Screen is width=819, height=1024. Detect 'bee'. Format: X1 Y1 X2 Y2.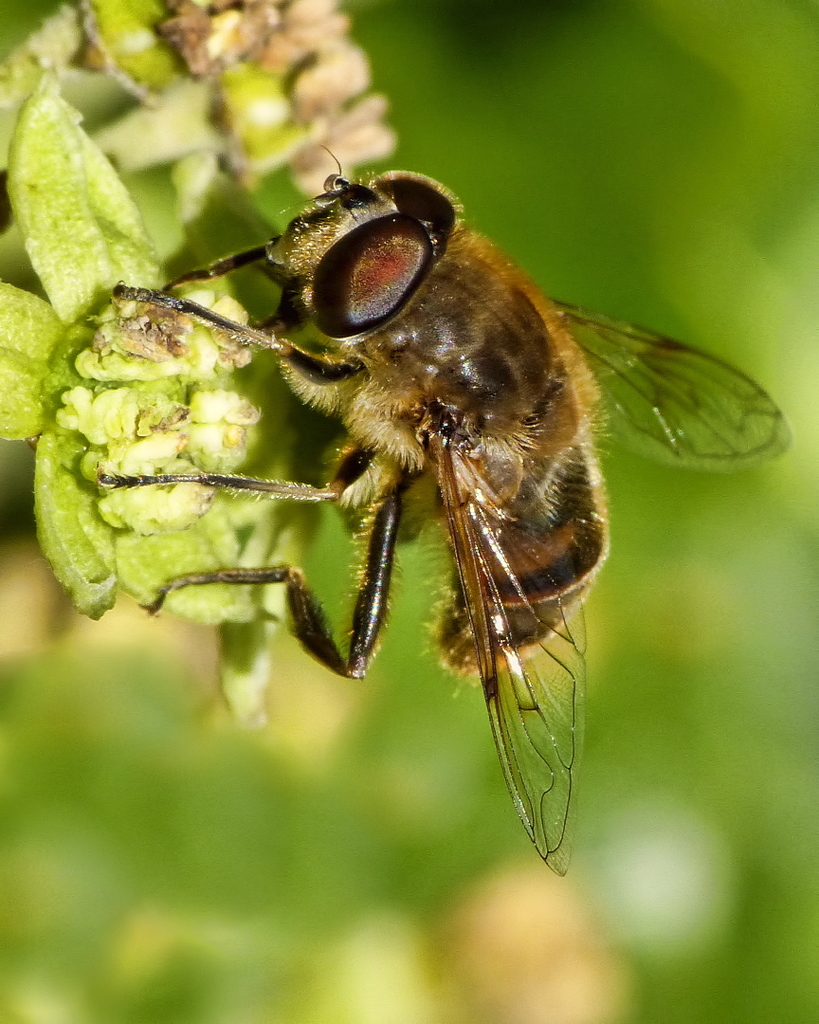
43 115 808 862.
